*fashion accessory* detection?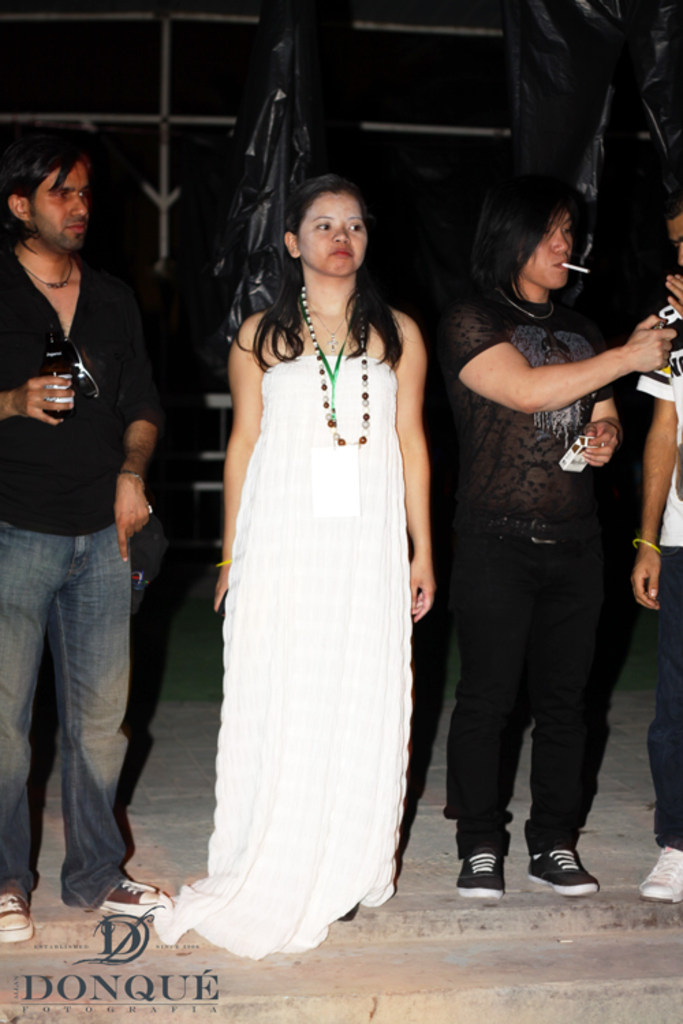
bbox=(25, 254, 78, 292)
